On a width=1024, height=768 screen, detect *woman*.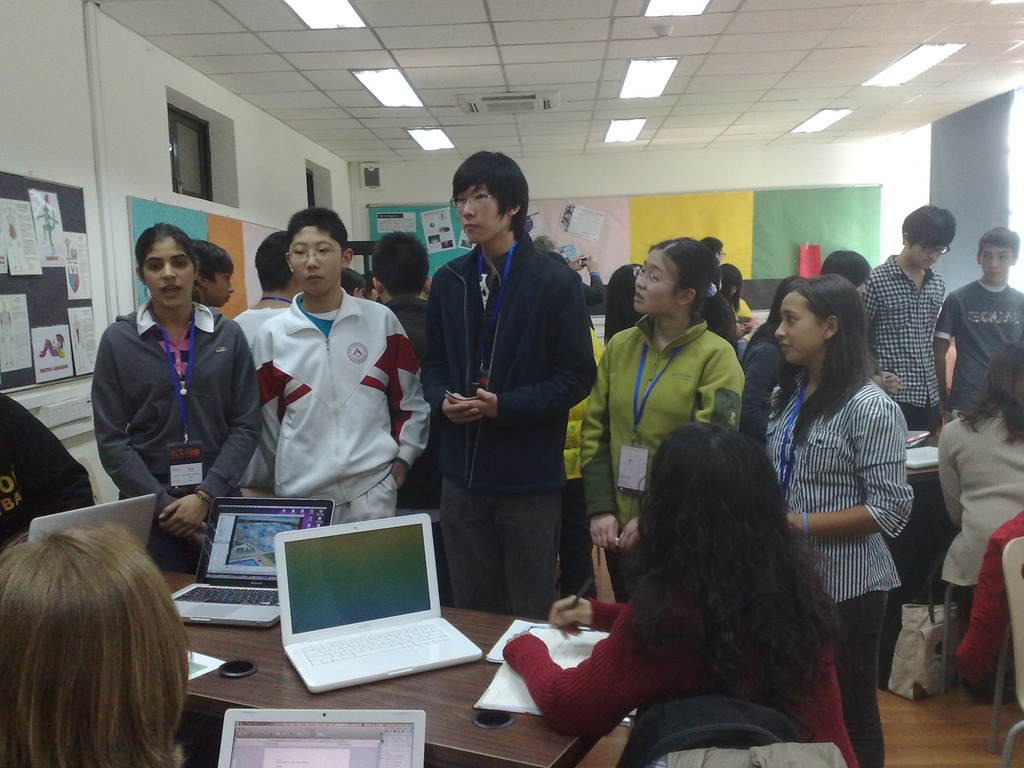
BBox(0, 516, 198, 767).
